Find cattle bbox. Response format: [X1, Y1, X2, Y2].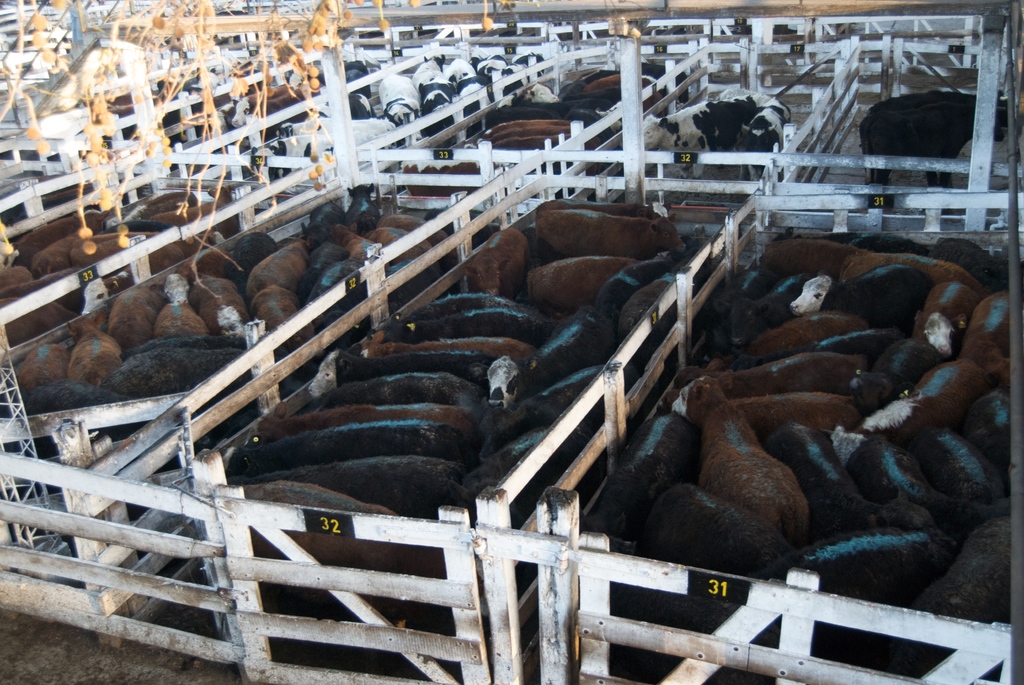
[101, 347, 189, 400].
